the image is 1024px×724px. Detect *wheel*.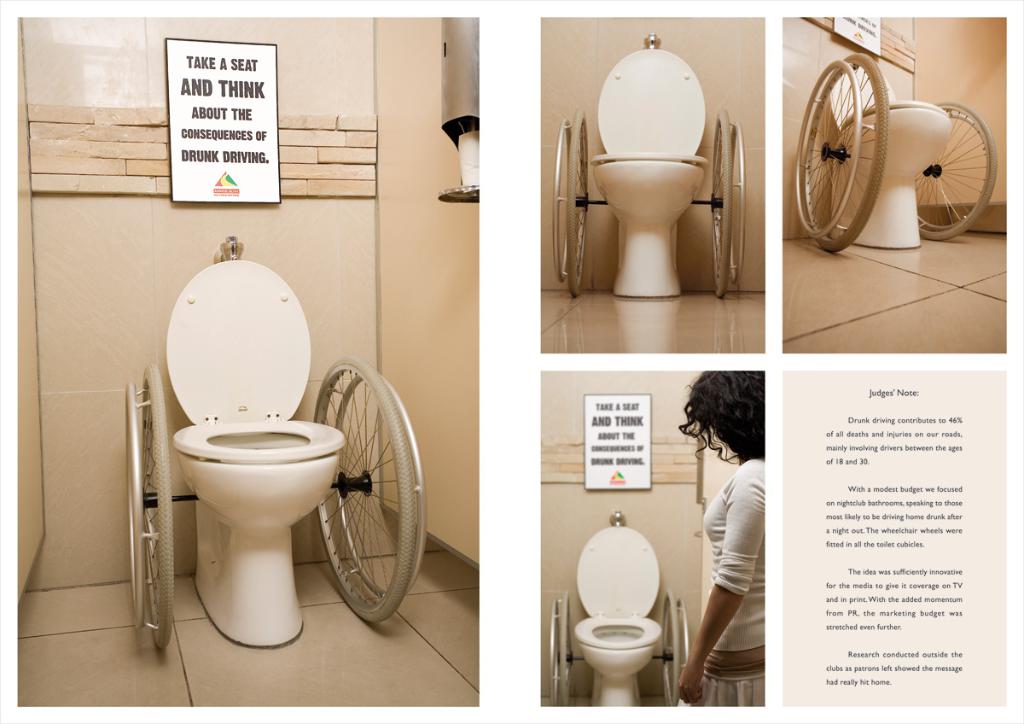
Detection: x1=915 y1=96 x2=1002 y2=242.
